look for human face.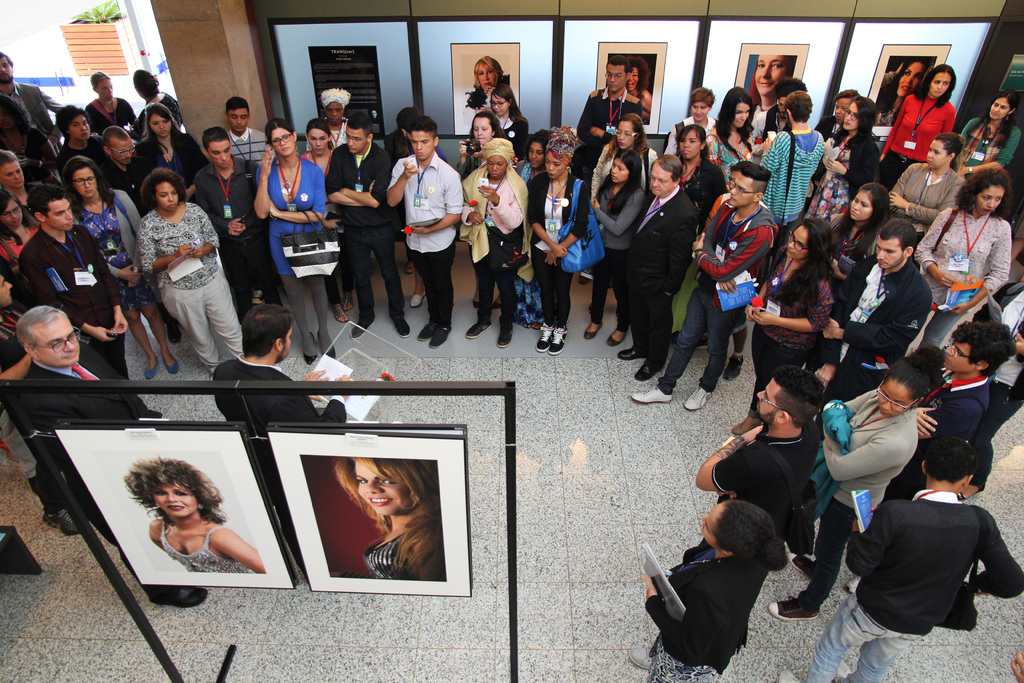
Found: {"left": 874, "top": 236, "right": 902, "bottom": 270}.
